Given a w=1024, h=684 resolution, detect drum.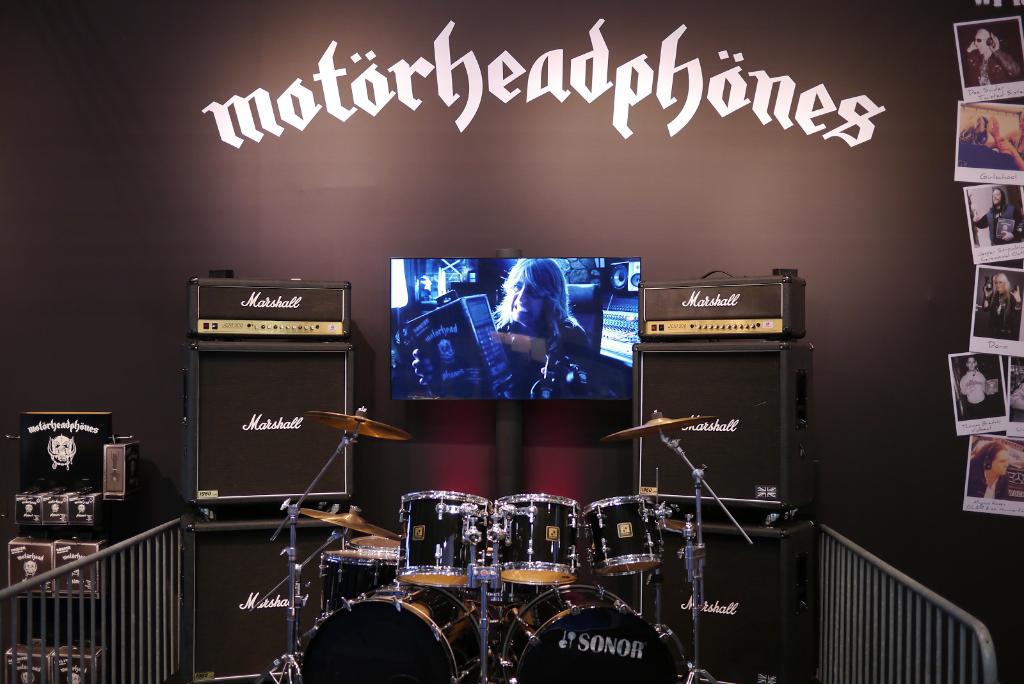
rect(348, 536, 403, 556).
